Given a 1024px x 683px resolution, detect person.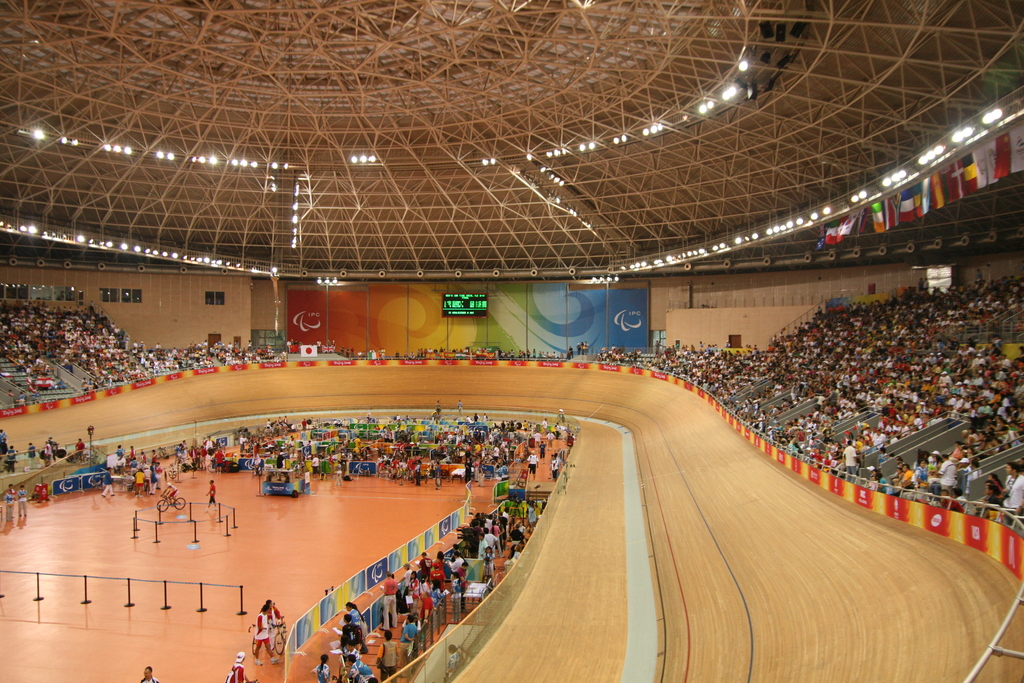
l=998, t=462, r=1023, b=522.
